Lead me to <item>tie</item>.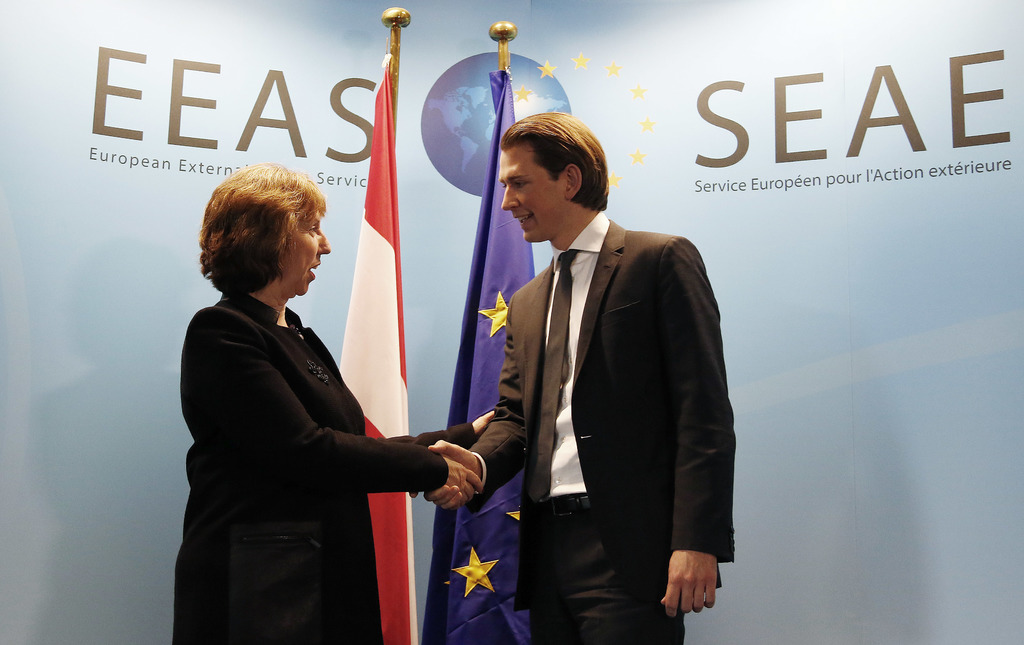
Lead to (left=528, top=252, right=577, bottom=498).
